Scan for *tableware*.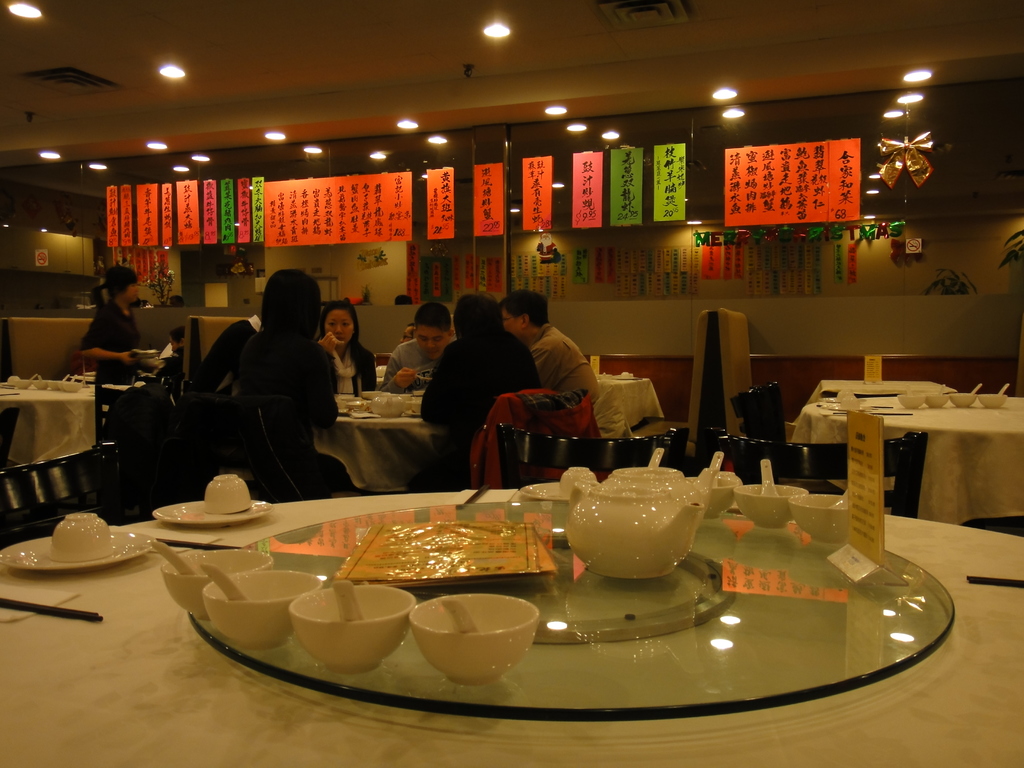
Scan result: [x1=0, y1=530, x2=157, y2=568].
